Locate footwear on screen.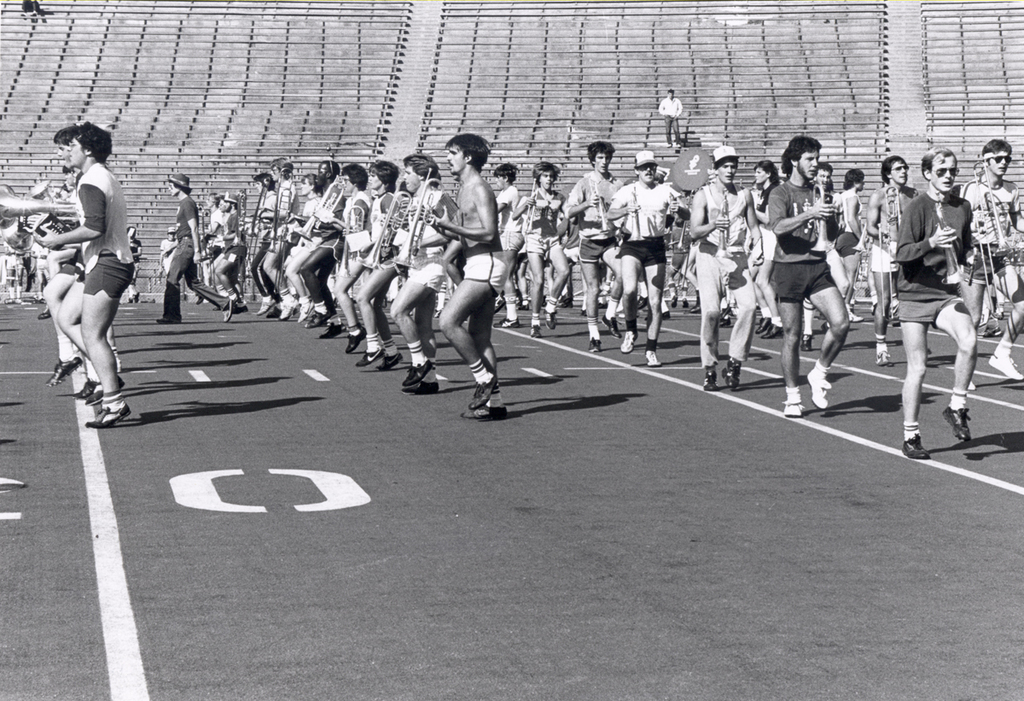
On screen at Rect(806, 359, 833, 411).
